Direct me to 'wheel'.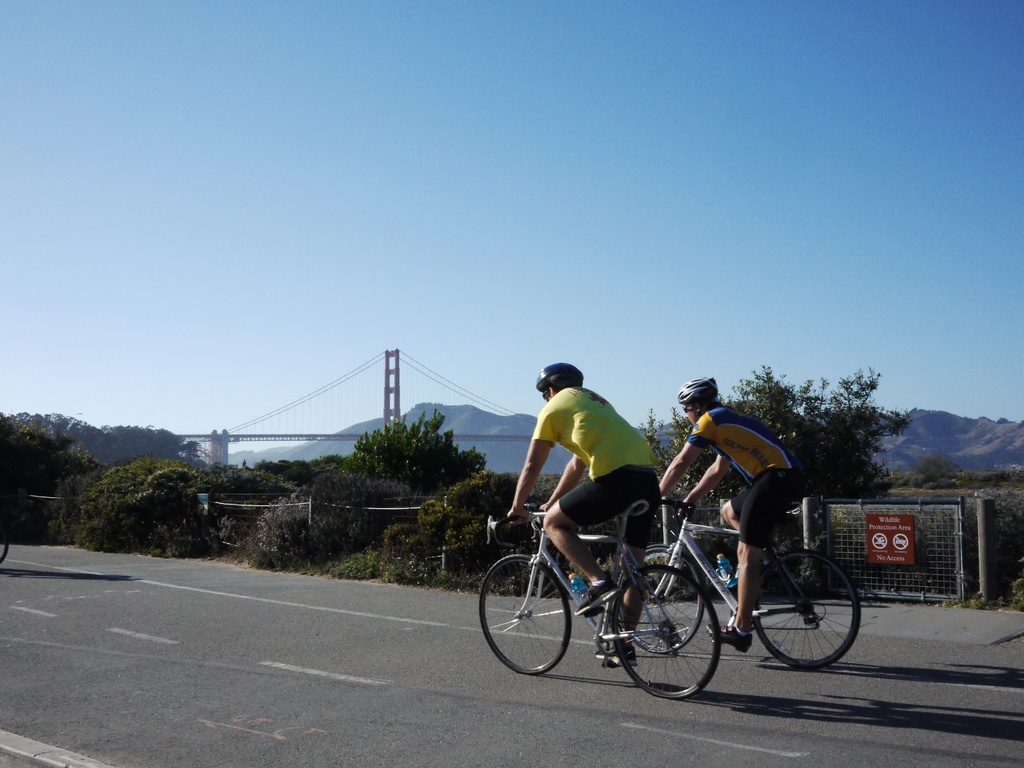
Direction: x1=614, y1=542, x2=705, y2=644.
